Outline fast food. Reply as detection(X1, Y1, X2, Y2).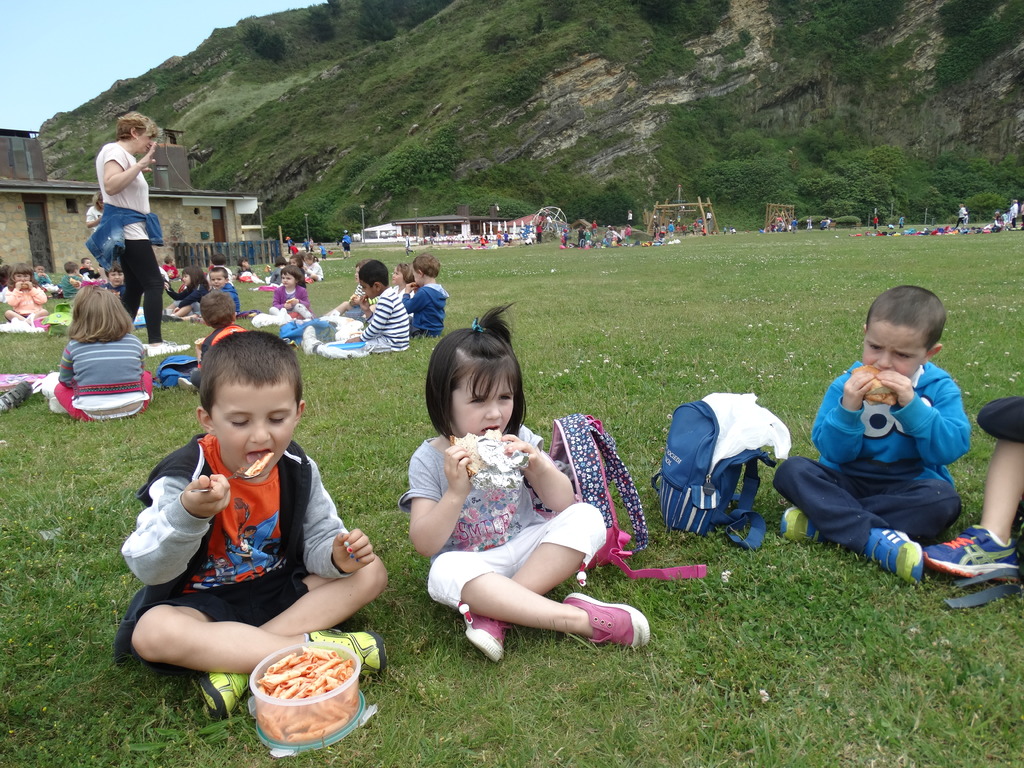
detection(451, 424, 528, 486).
